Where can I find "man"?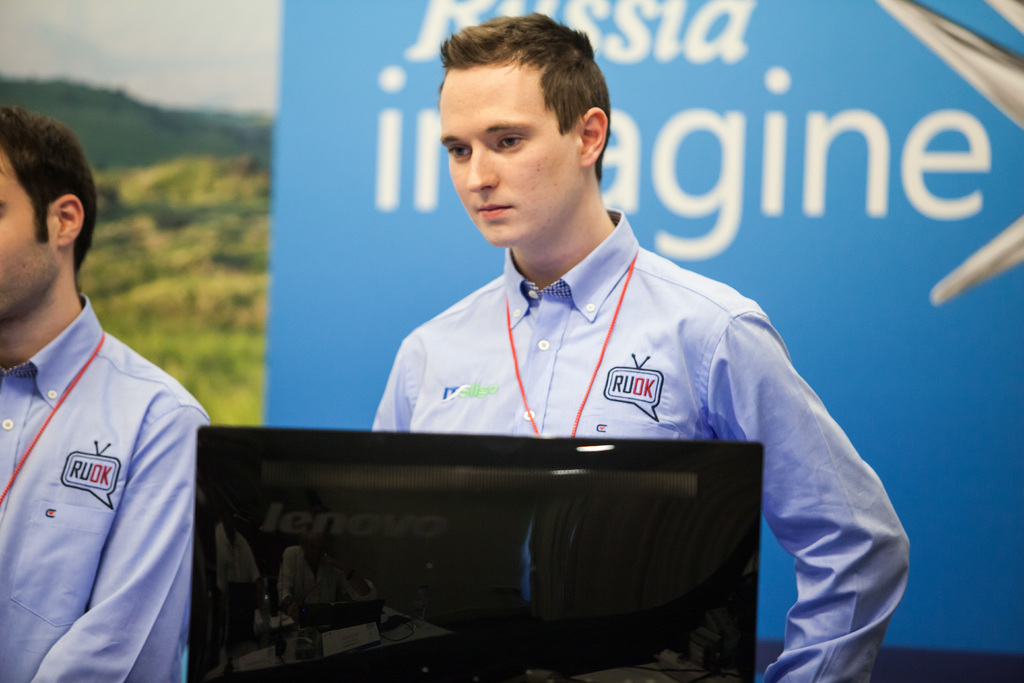
You can find it at bbox=[0, 103, 213, 682].
